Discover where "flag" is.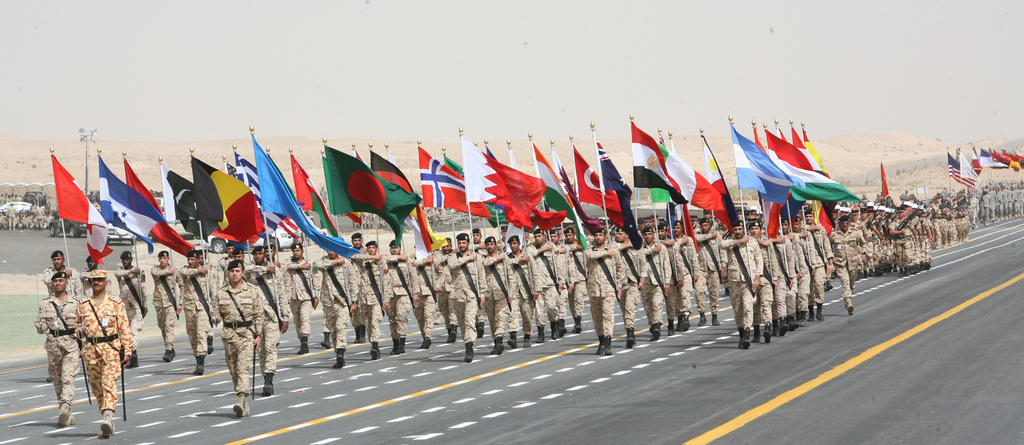
Discovered at bbox=[154, 155, 218, 247].
